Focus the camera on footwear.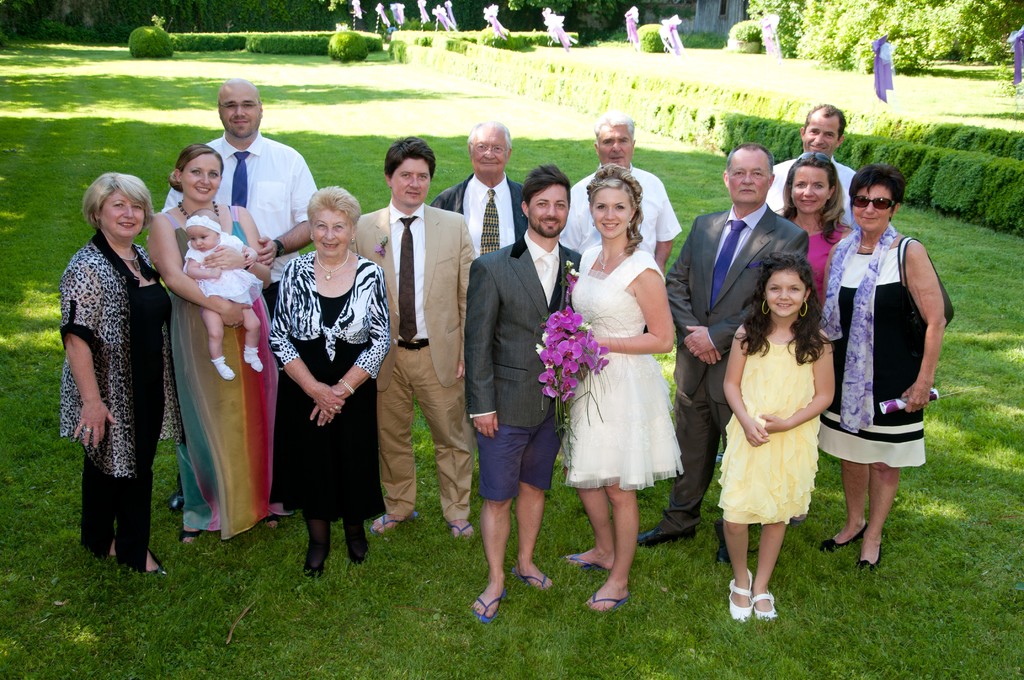
Focus region: BBox(470, 591, 507, 625).
